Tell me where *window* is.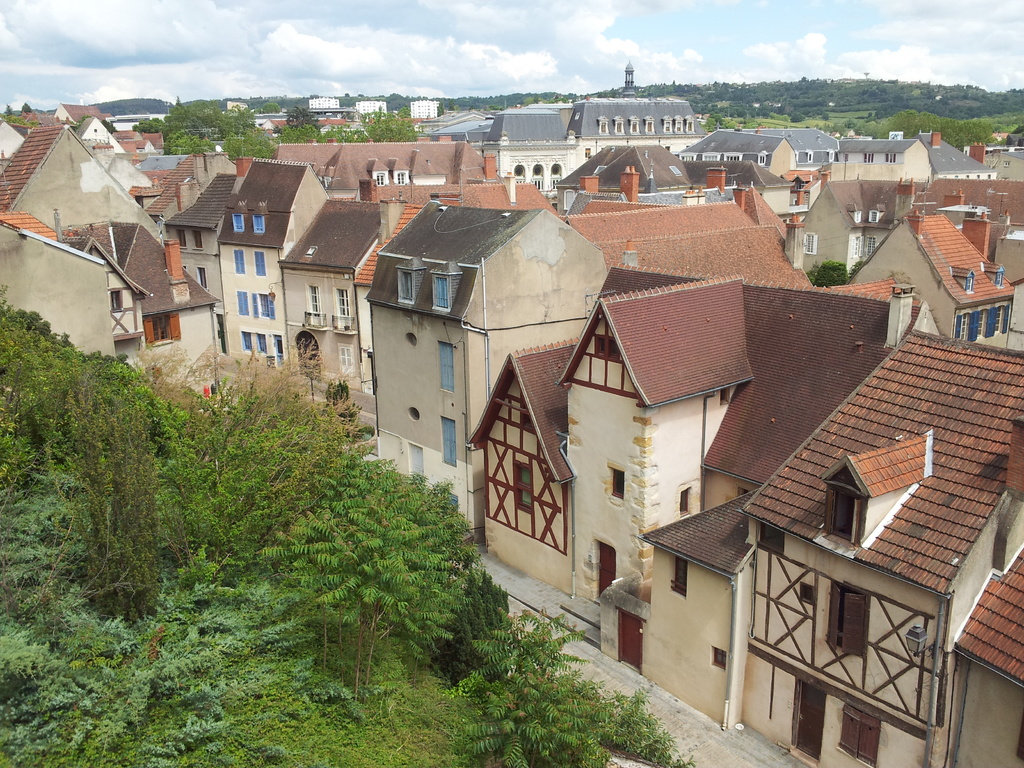
*window* is at left=826, top=150, right=837, bottom=159.
